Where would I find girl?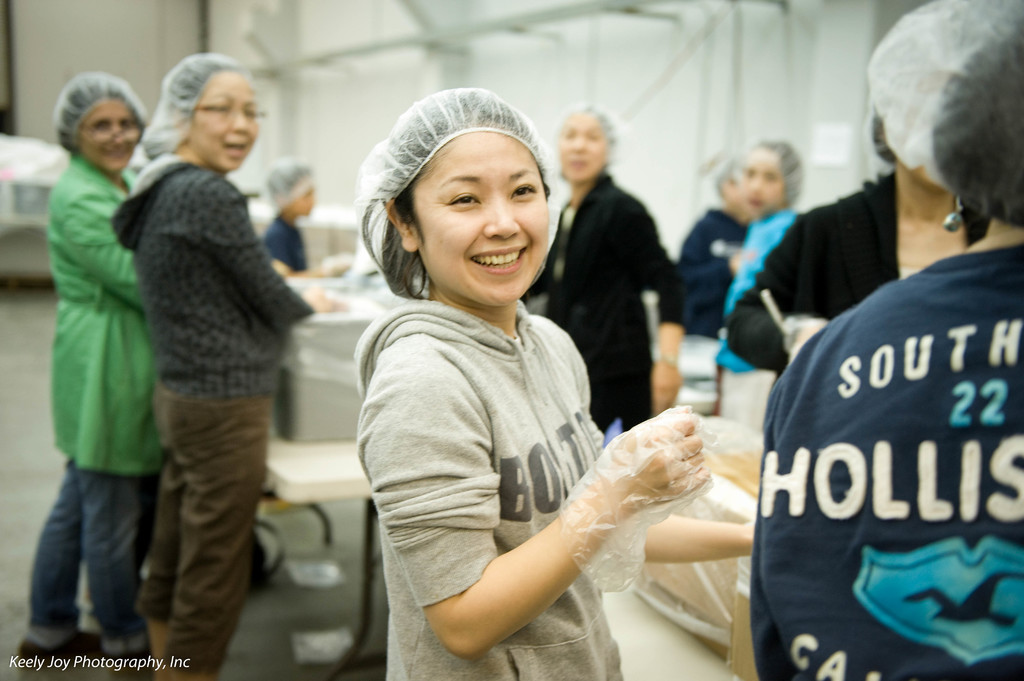
At region(15, 61, 175, 668).
